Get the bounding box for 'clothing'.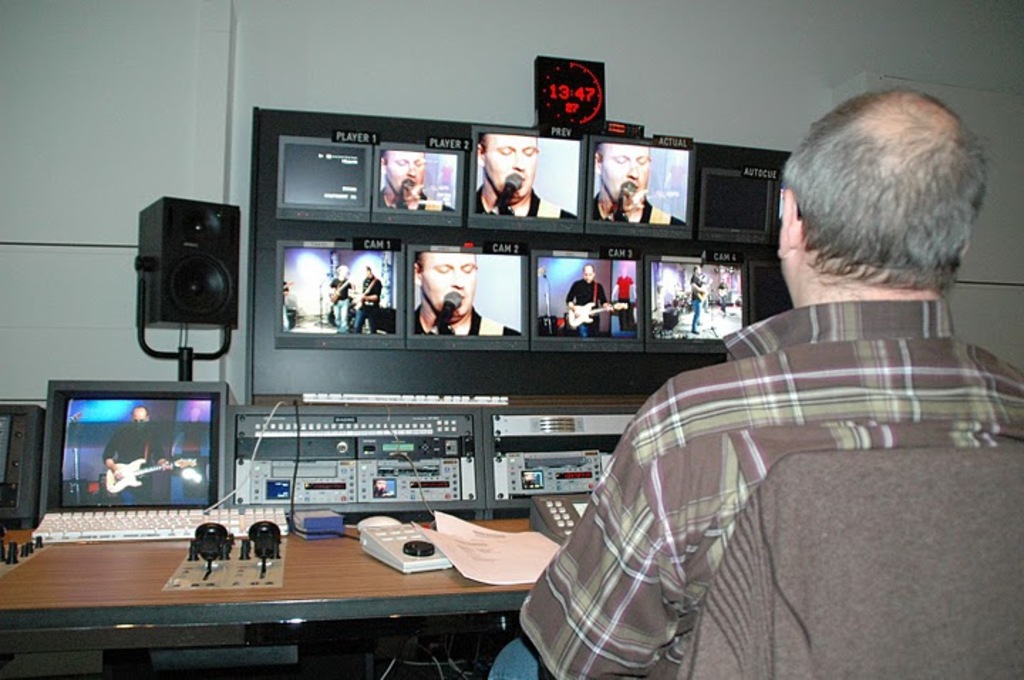
<box>353,276,383,331</box>.
